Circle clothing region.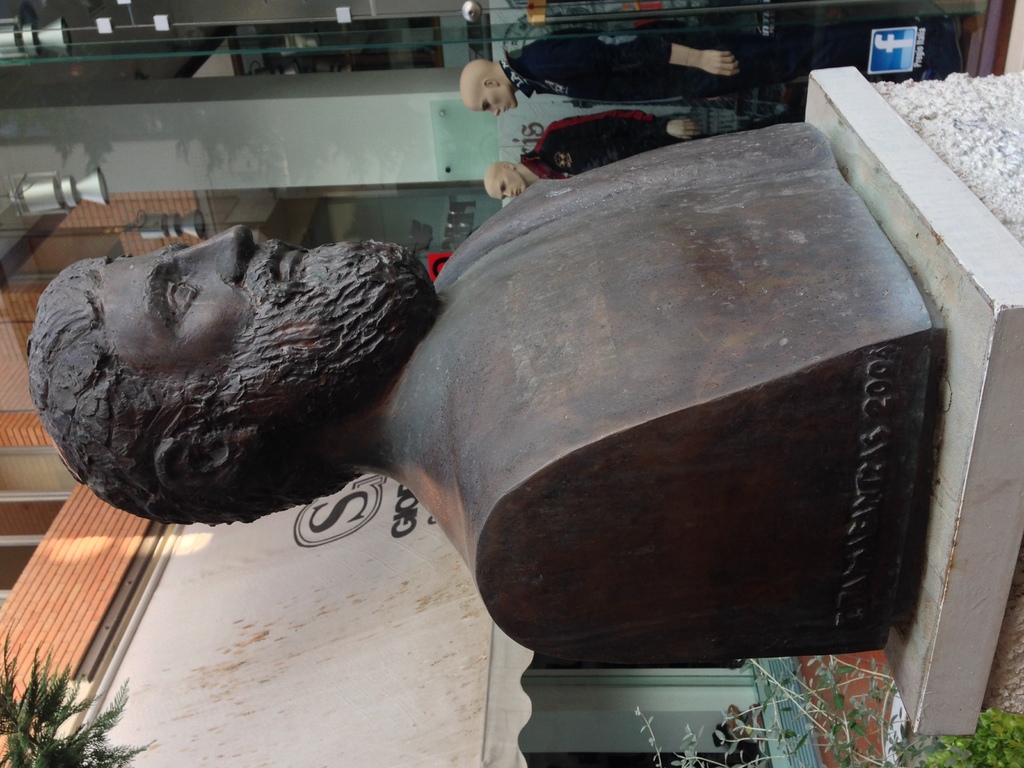
Region: rect(499, 28, 827, 94).
